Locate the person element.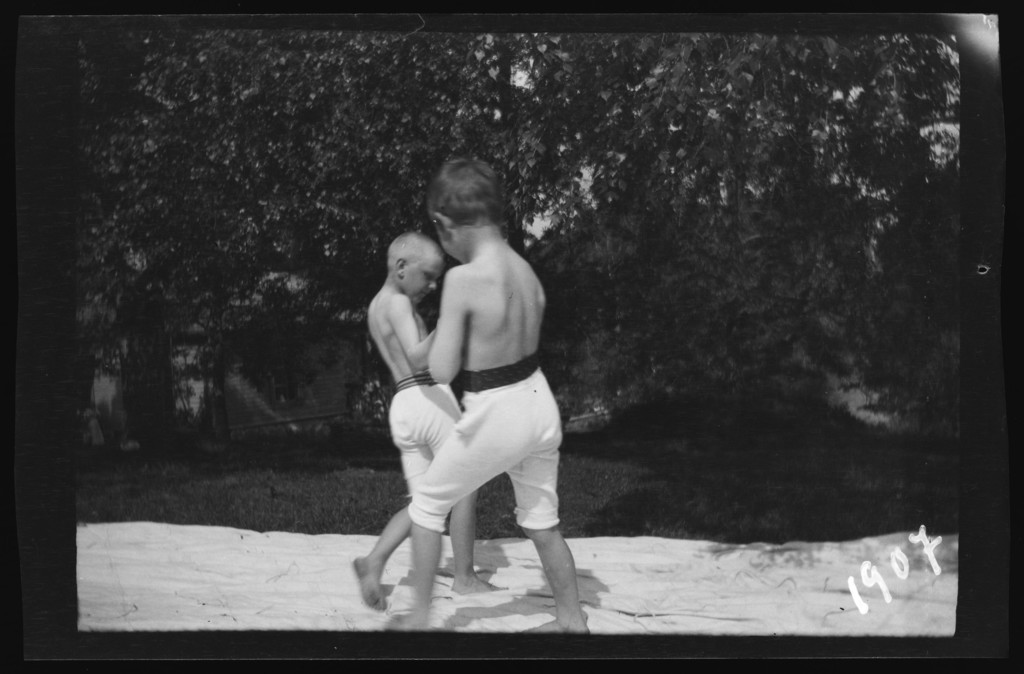
Element bbox: bbox=[387, 151, 602, 639].
